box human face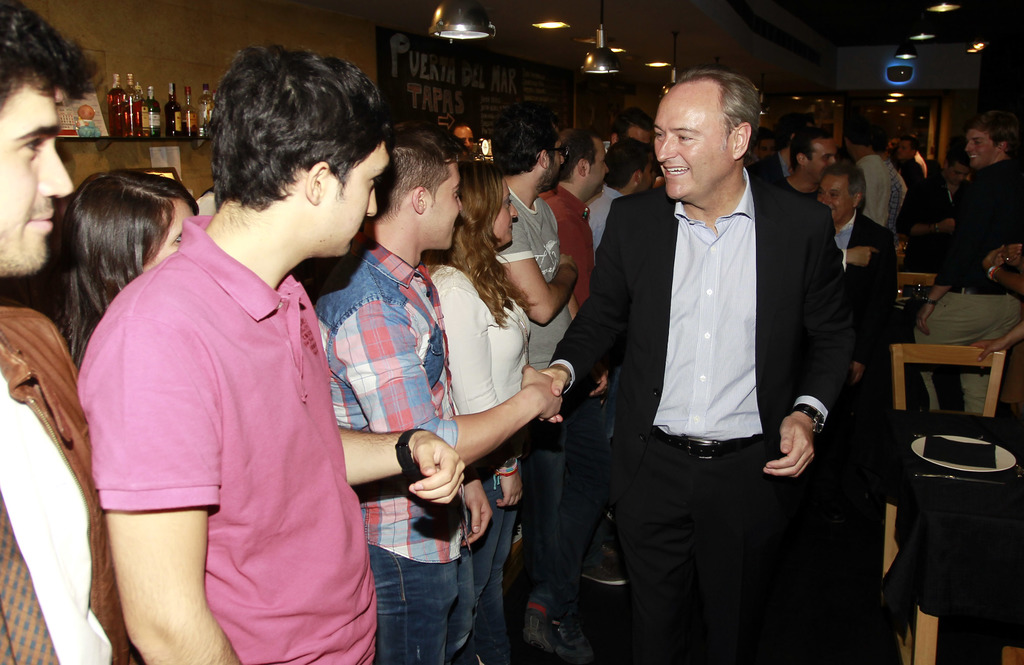
{"x1": 653, "y1": 81, "x2": 732, "y2": 199}
